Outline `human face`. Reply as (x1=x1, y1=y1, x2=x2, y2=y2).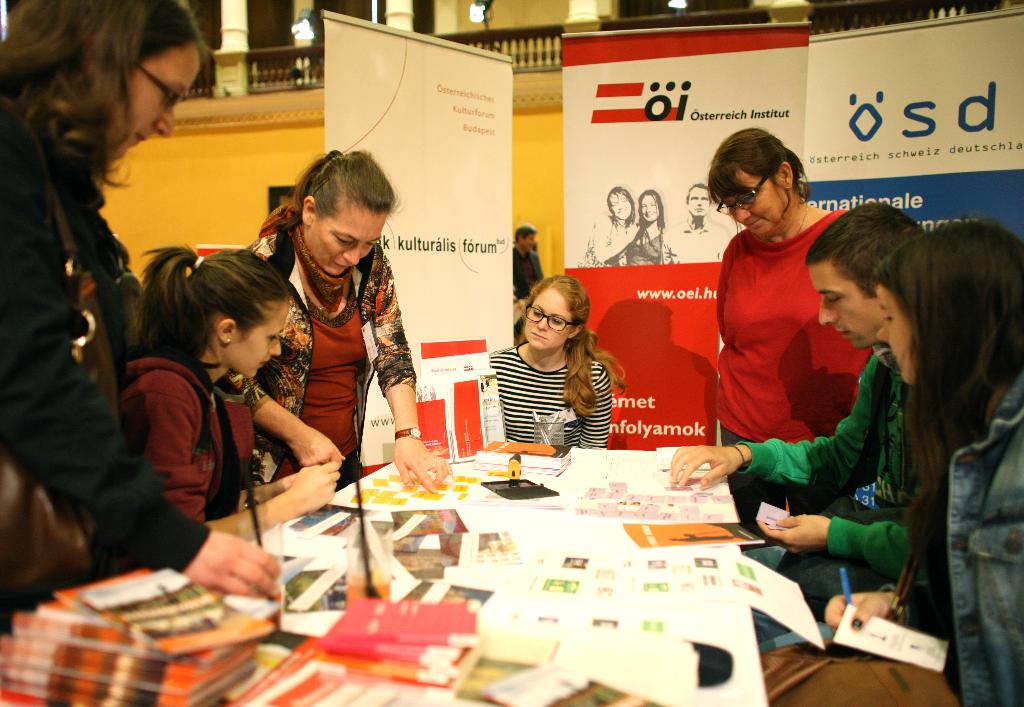
(x1=806, y1=267, x2=883, y2=352).
